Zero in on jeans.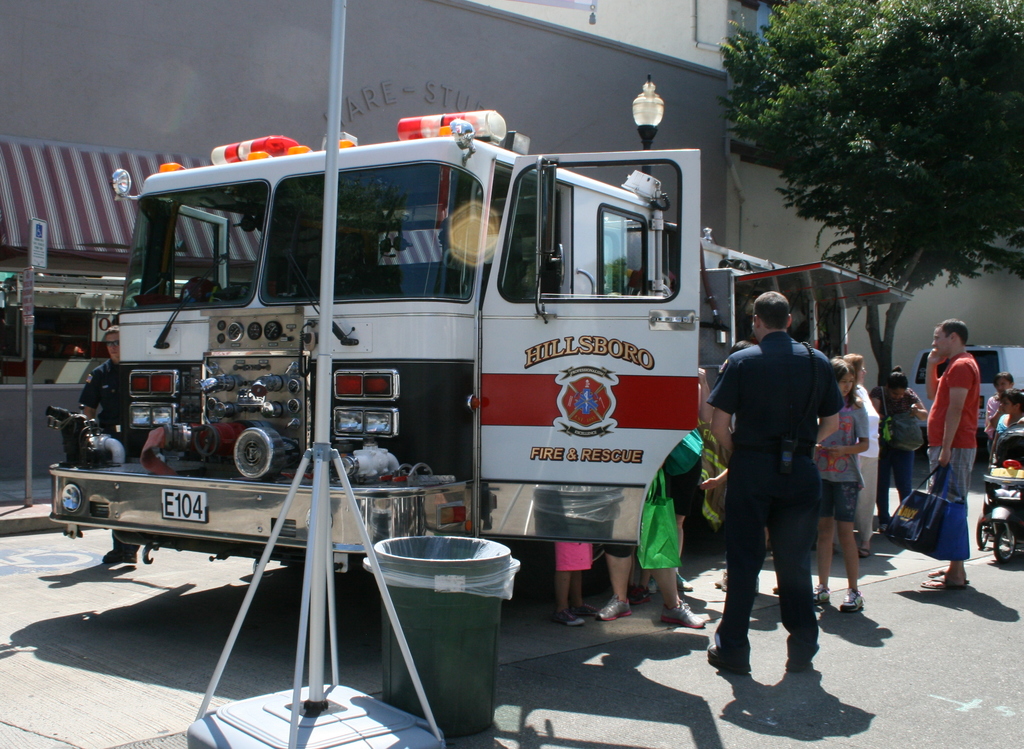
Zeroed in: 723 454 854 679.
